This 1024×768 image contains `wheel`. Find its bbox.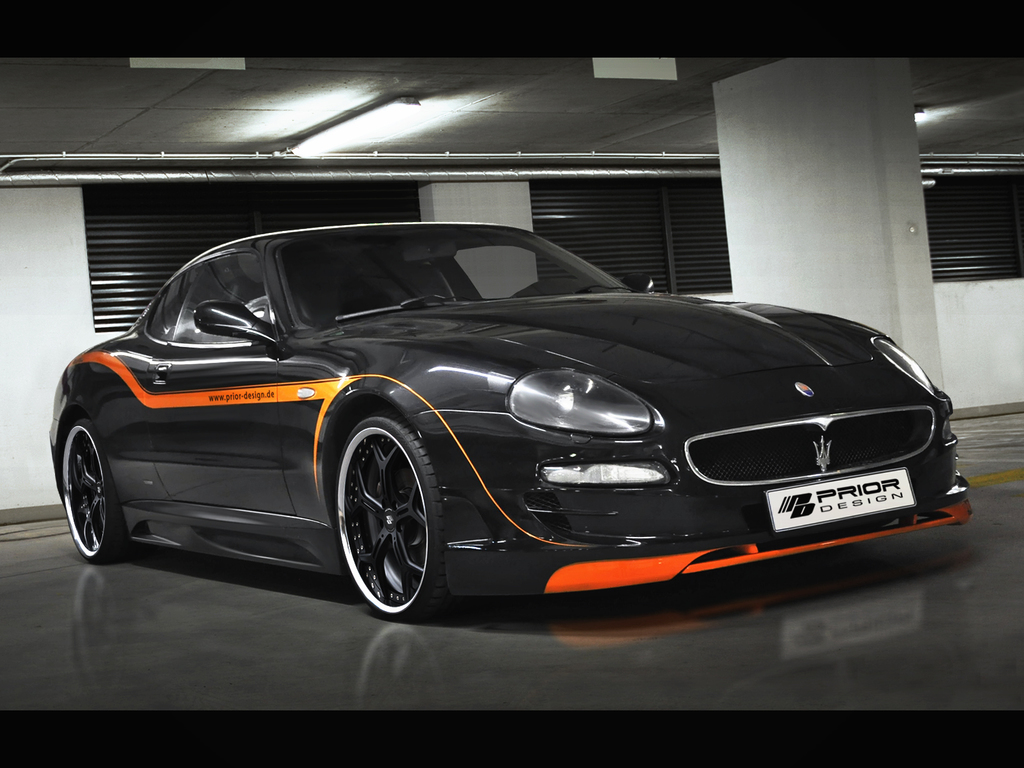
bbox=(330, 406, 440, 605).
